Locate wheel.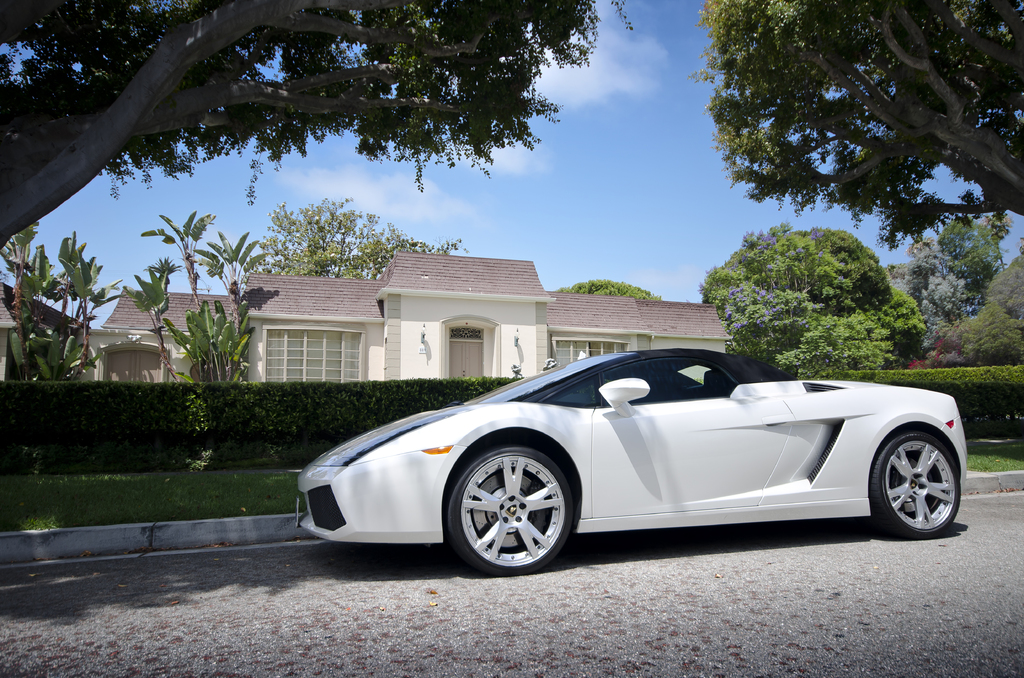
Bounding box: bbox(446, 444, 577, 569).
